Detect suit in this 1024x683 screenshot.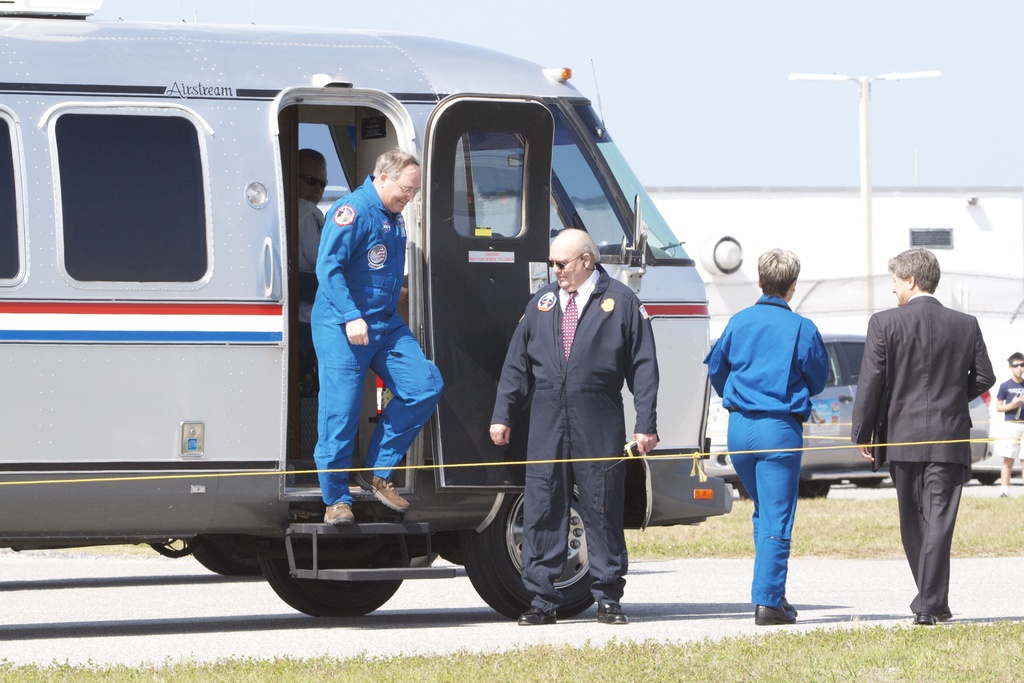
Detection: [left=859, top=258, right=989, bottom=625].
